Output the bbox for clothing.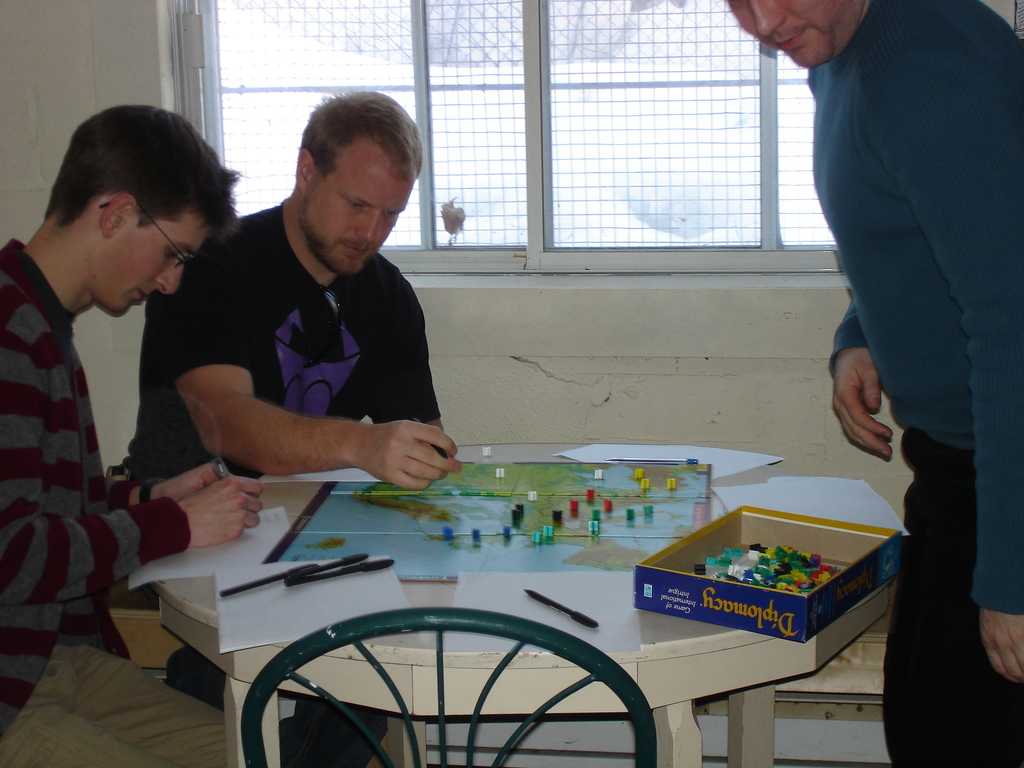
{"x1": 823, "y1": 0, "x2": 1023, "y2": 767}.
